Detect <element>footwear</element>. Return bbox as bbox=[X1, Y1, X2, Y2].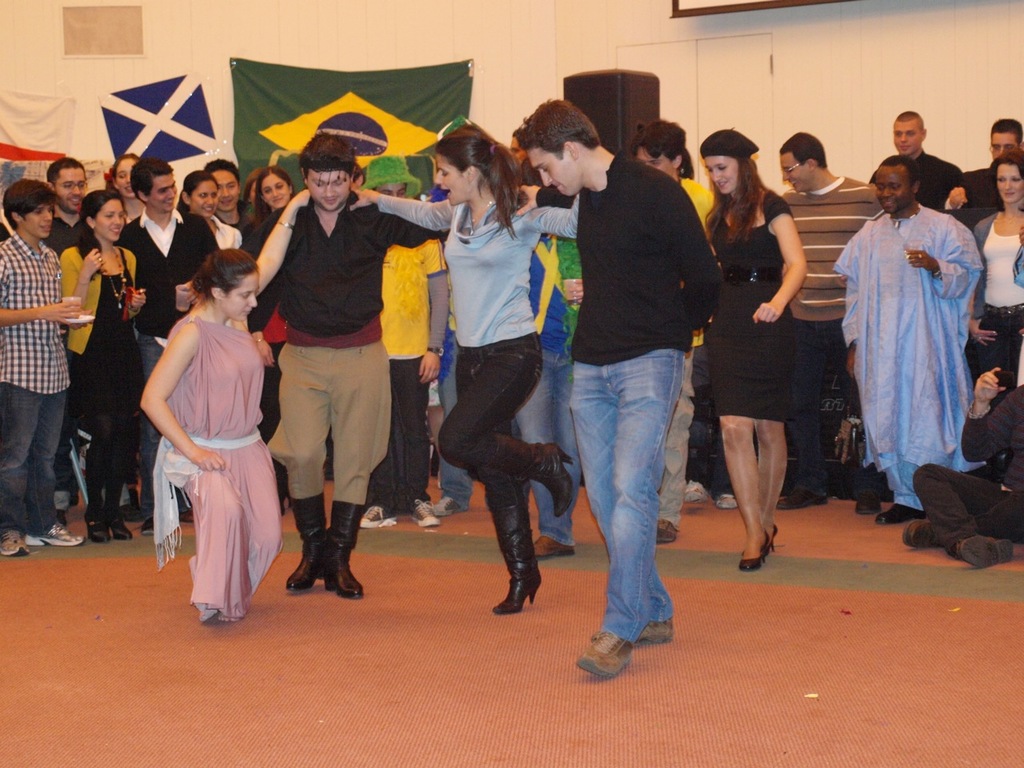
bbox=[322, 550, 365, 603].
